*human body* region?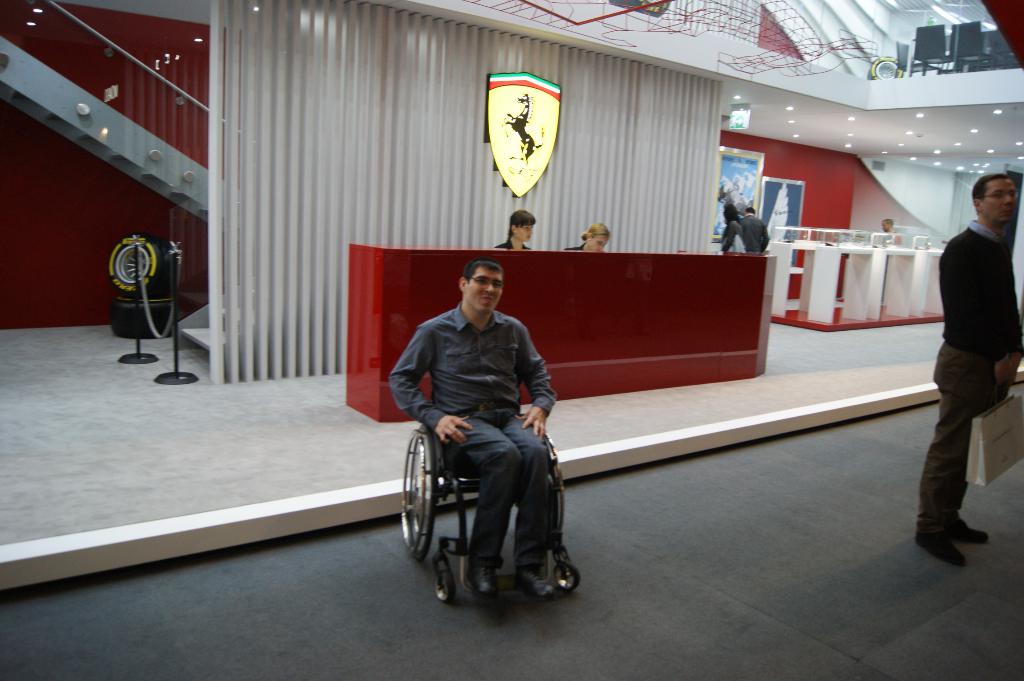
x1=390 y1=257 x2=563 y2=602
